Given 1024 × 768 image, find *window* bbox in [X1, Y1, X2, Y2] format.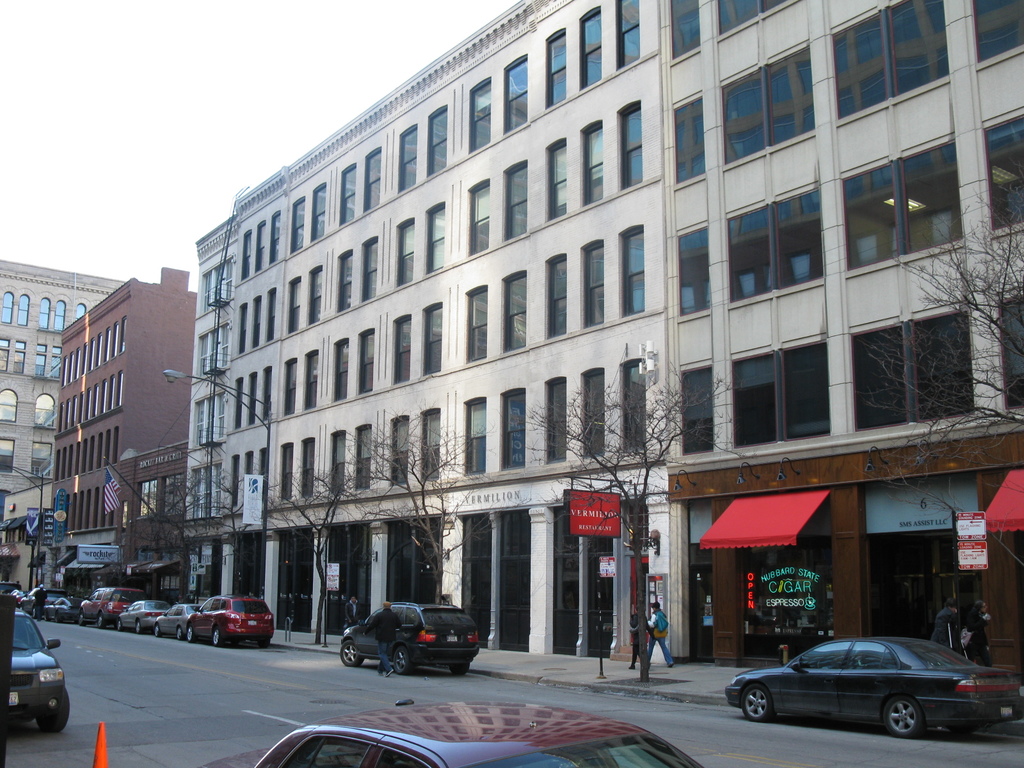
[161, 474, 187, 520].
